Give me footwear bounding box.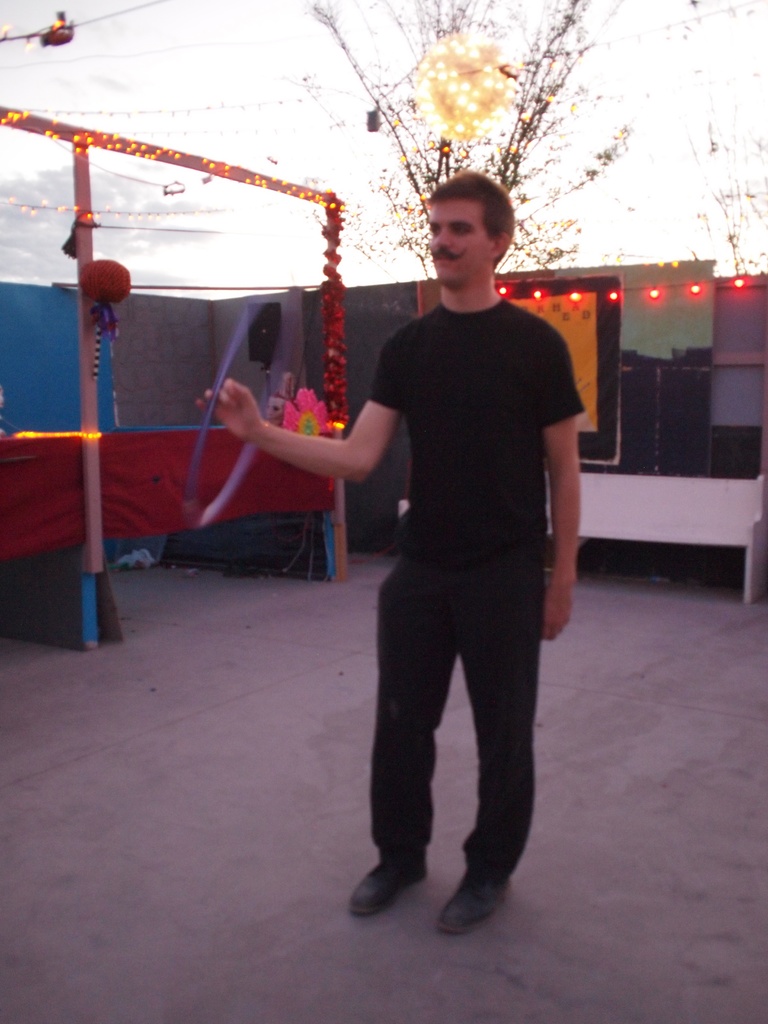
x1=439 y1=863 x2=523 y2=935.
